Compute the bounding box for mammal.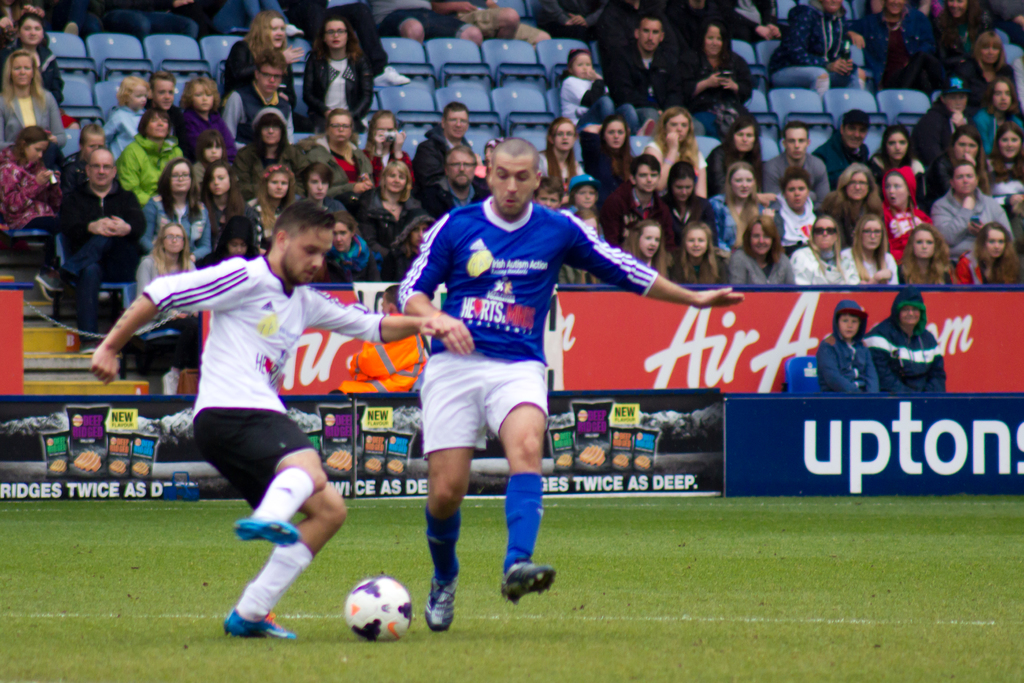
[left=727, top=215, right=798, bottom=284].
